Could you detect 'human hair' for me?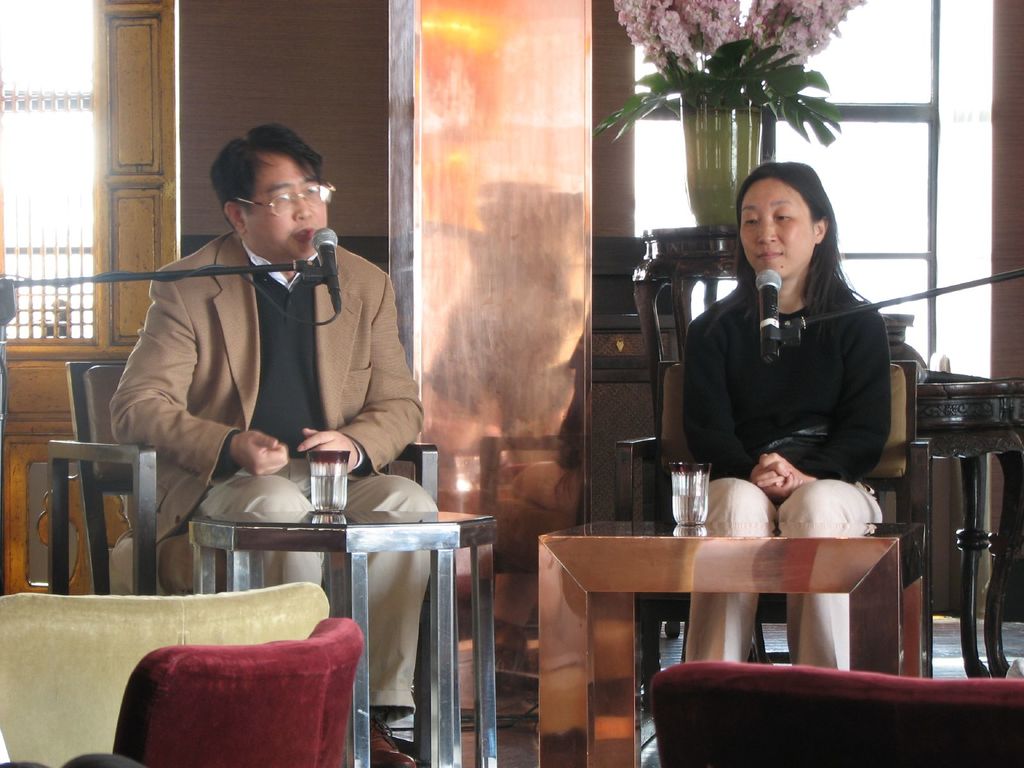
Detection result: (x1=735, y1=161, x2=855, y2=340).
